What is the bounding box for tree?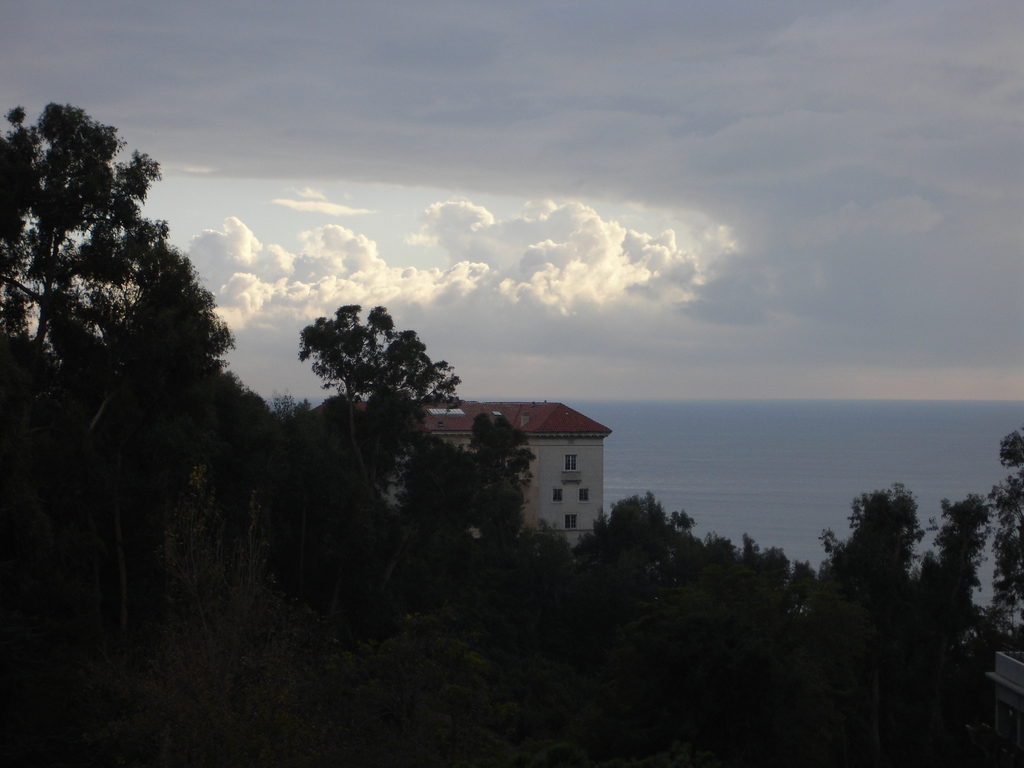
box=[470, 416, 533, 559].
